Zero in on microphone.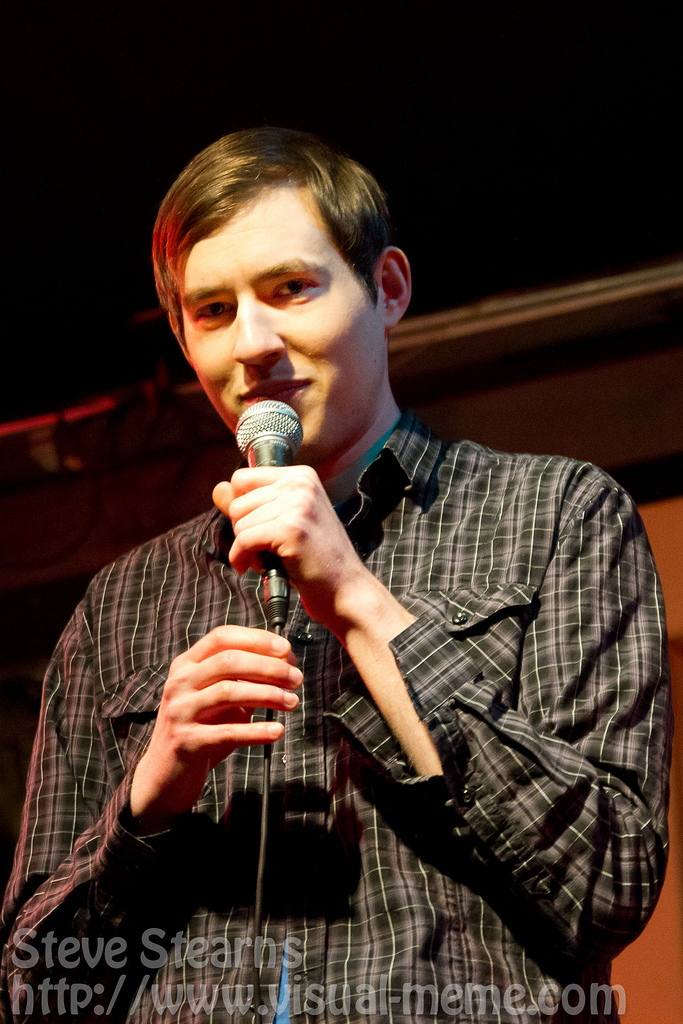
Zeroed in: detection(231, 396, 309, 628).
